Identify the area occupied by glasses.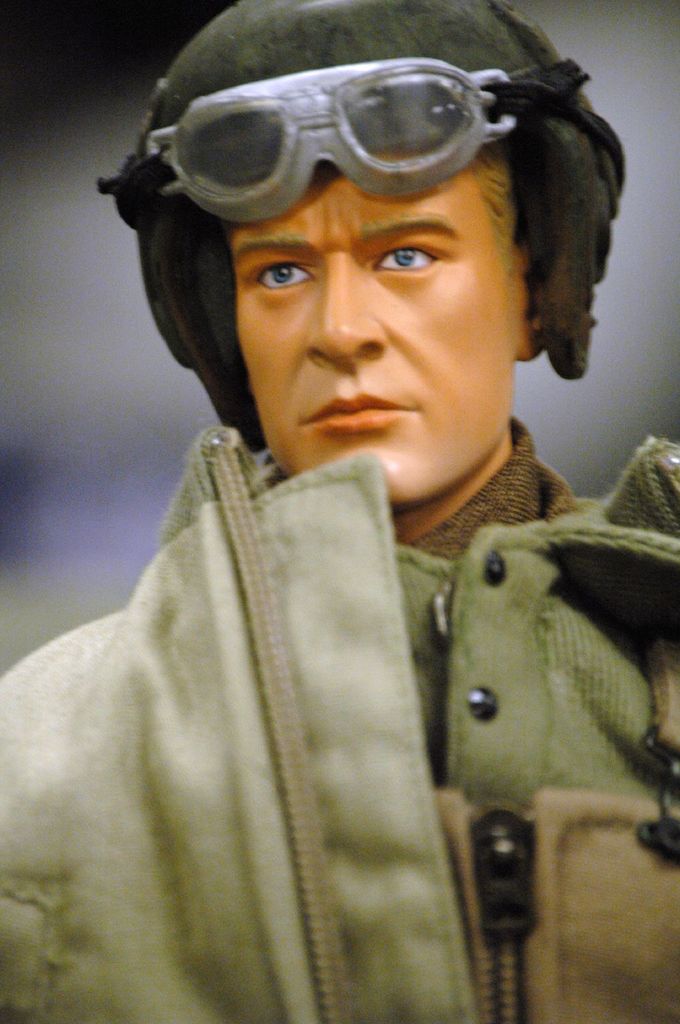
Area: [left=113, top=58, right=587, bottom=223].
